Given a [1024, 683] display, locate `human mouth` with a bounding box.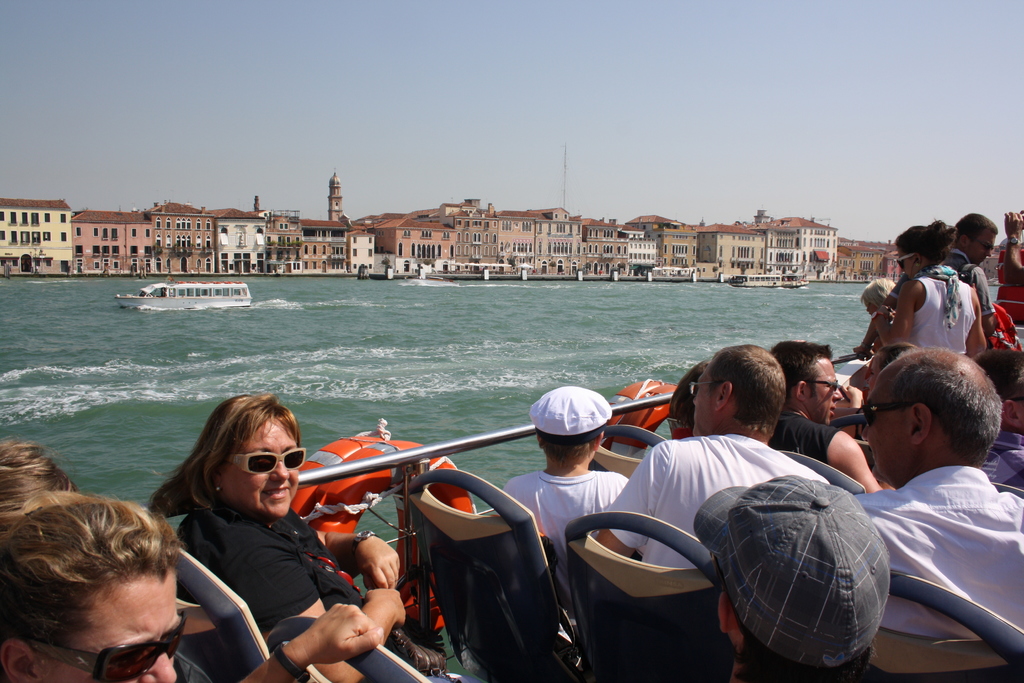
Located: x1=263, y1=488, x2=288, y2=499.
